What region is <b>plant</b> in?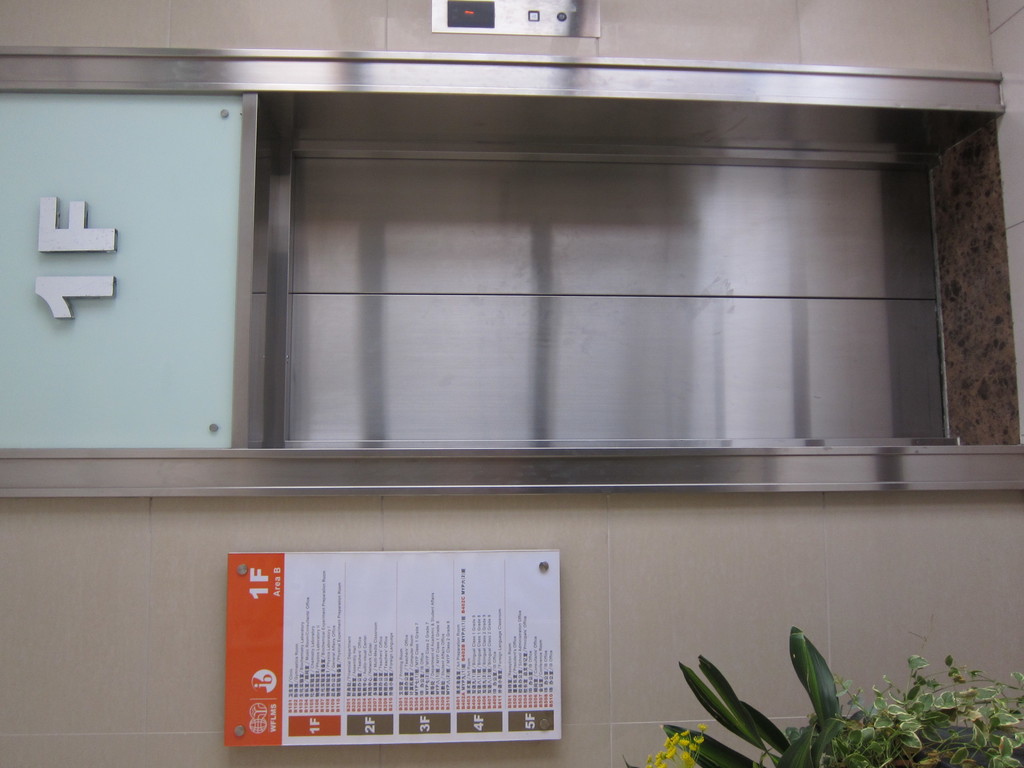
box=[665, 631, 839, 767].
